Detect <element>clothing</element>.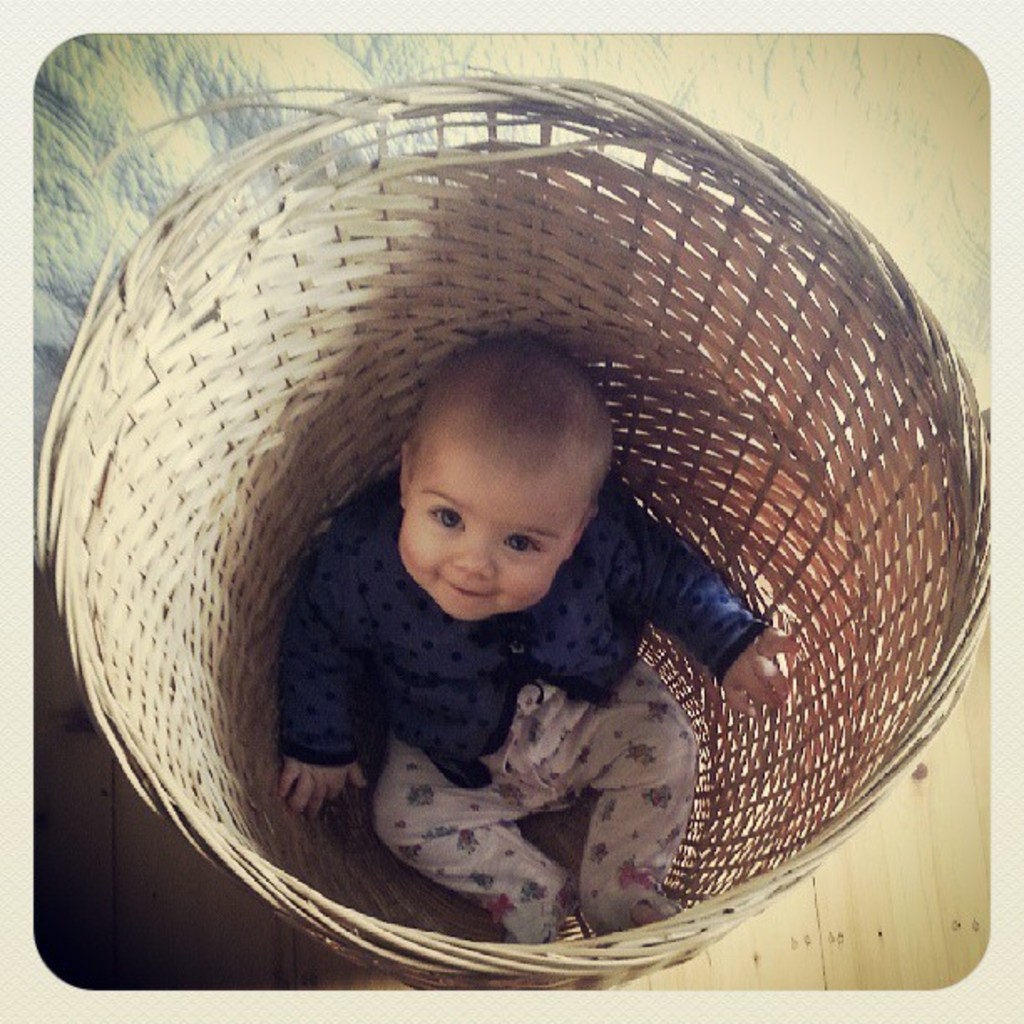
Detected at 268/463/778/947.
